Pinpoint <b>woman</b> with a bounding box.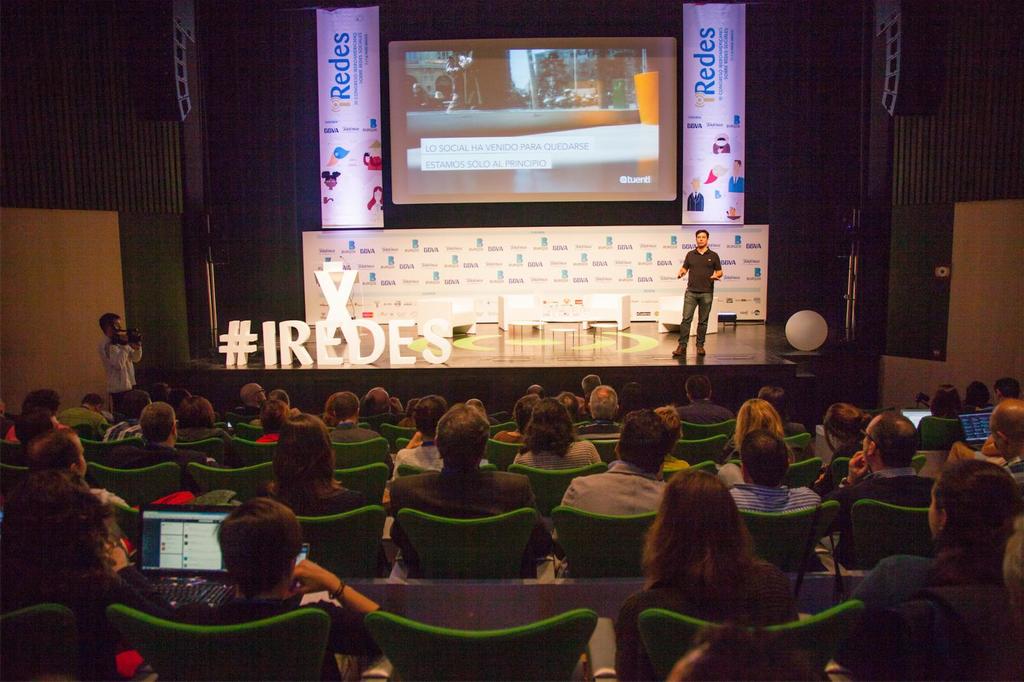
bbox=[3, 386, 68, 440].
